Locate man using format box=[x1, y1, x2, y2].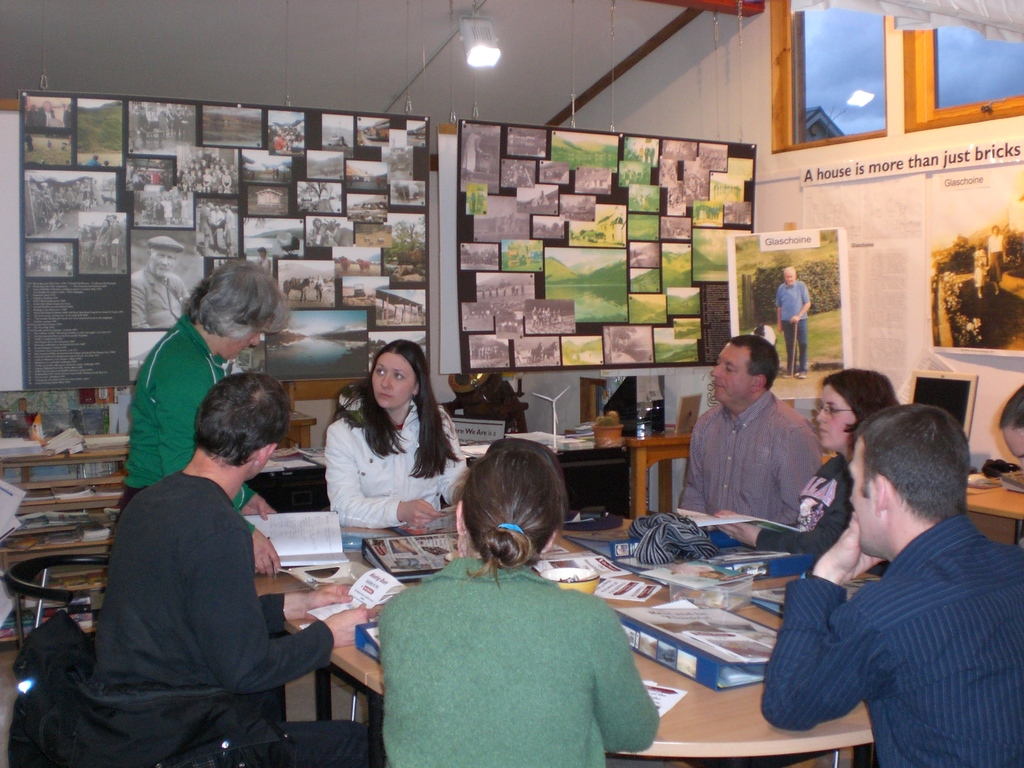
box=[108, 213, 124, 269].
